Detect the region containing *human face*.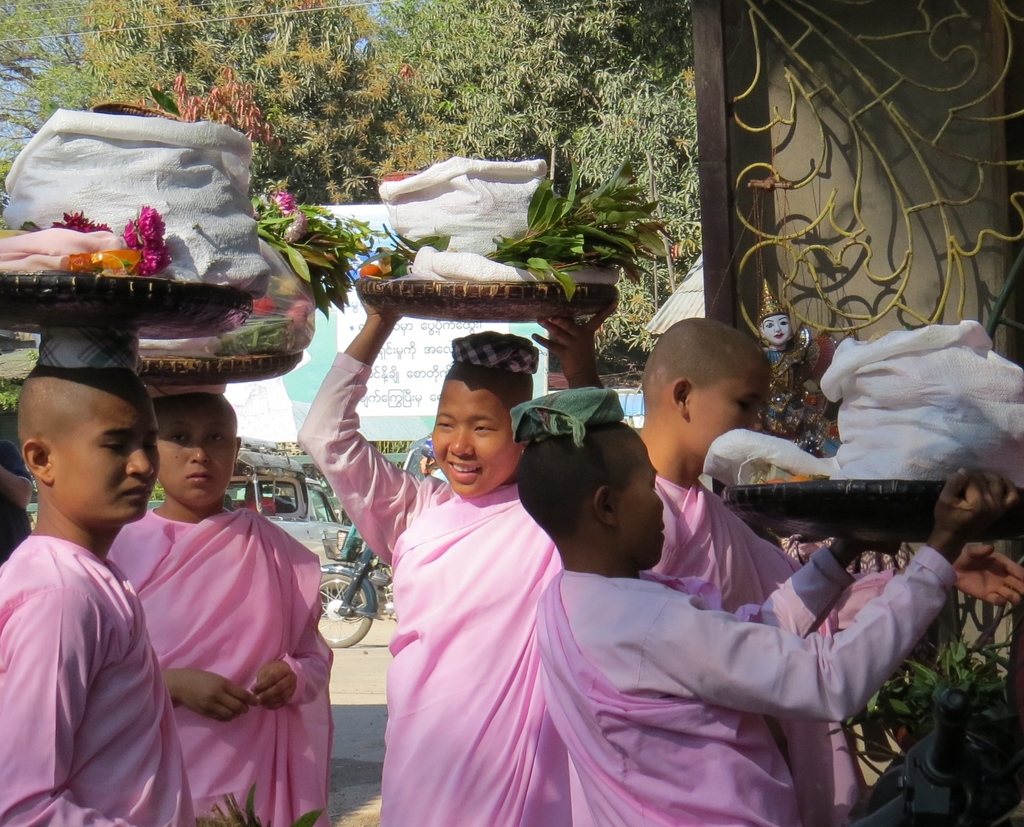
{"x1": 156, "y1": 405, "x2": 234, "y2": 507}.
